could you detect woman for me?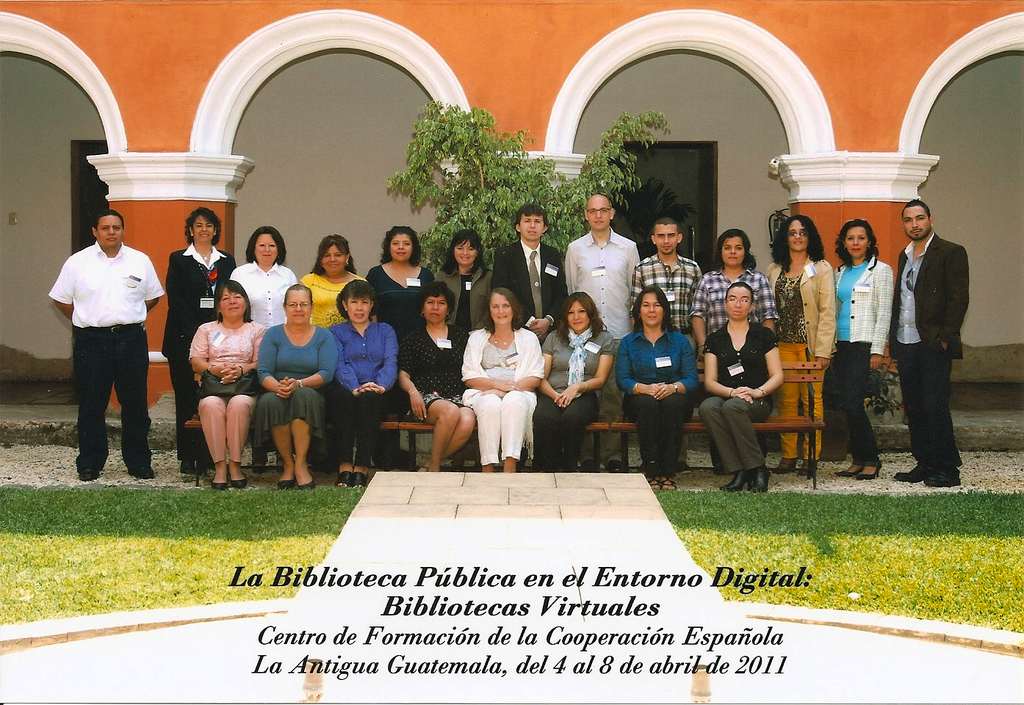
Detection result: crop(231, 226, 296, 331).
